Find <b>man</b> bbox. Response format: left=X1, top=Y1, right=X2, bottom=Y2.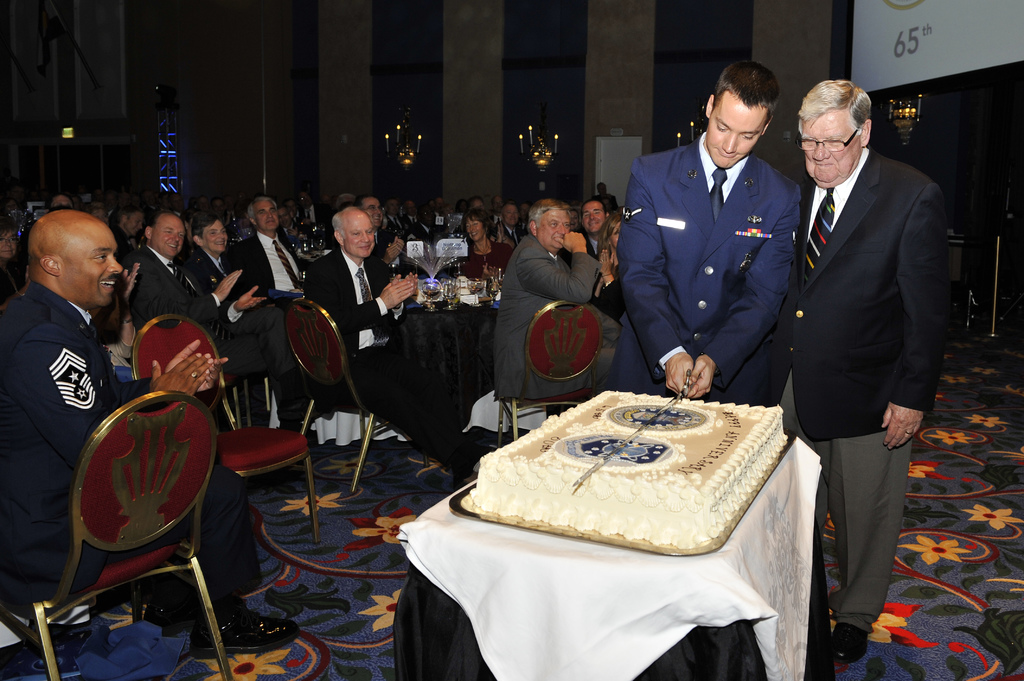
left=221, top=196, right=314, bottom=302.
